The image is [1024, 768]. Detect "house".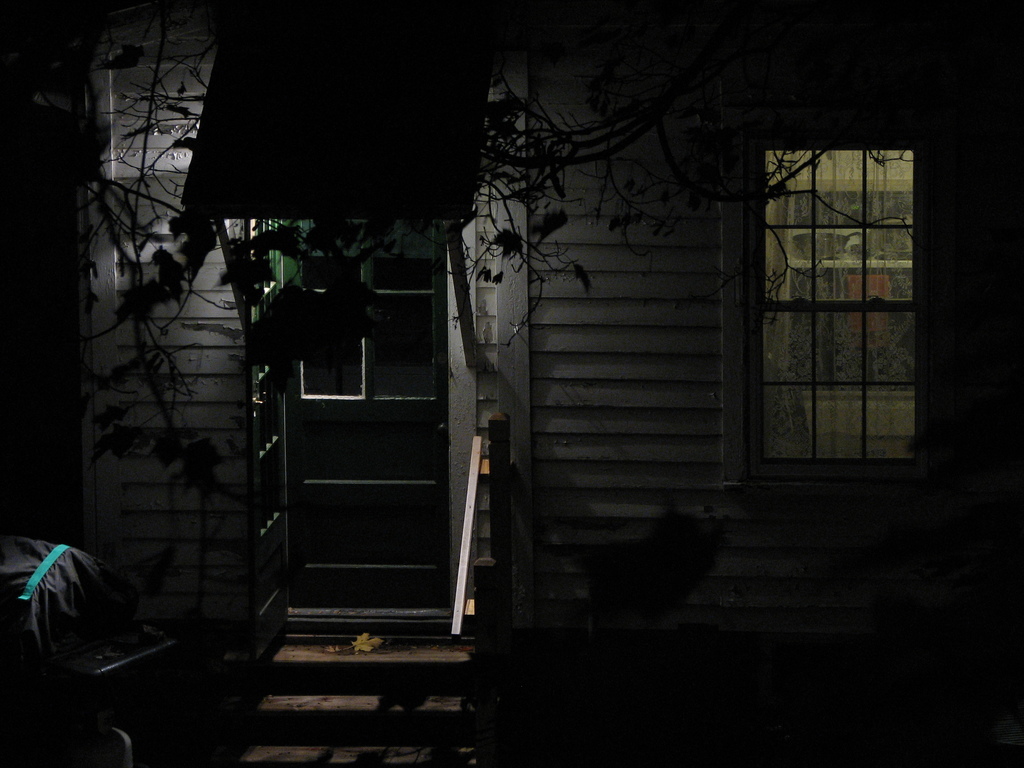
Detection: left=0, top=0, right=1023, bottom=767.
